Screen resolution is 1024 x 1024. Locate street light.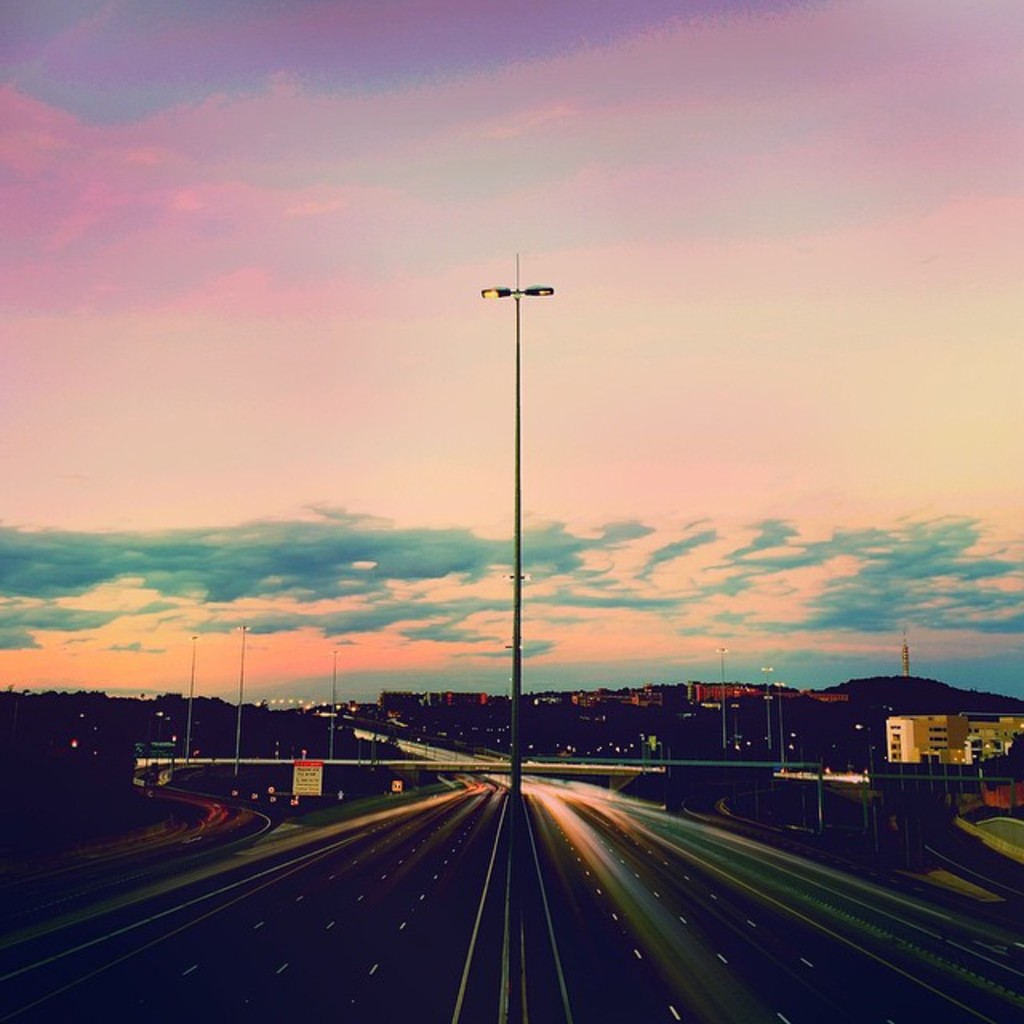
<region>506, 566, 530, 579</region>.
